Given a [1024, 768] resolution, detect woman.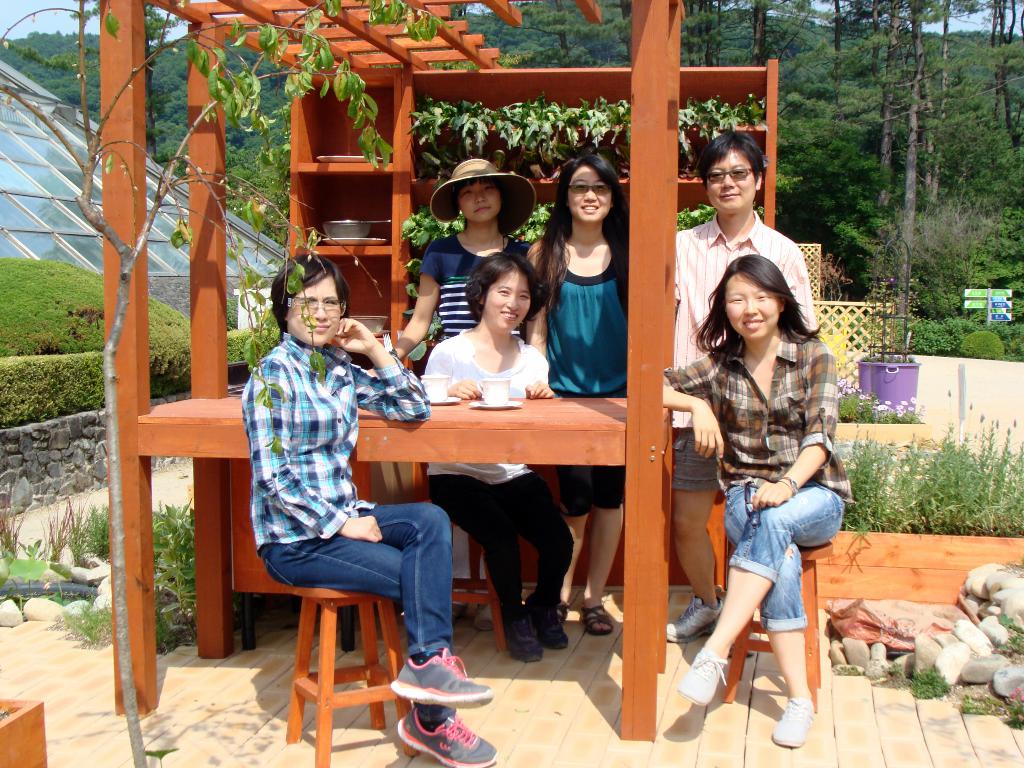
<bbox>390, 157, 541, 353</bbox>.
